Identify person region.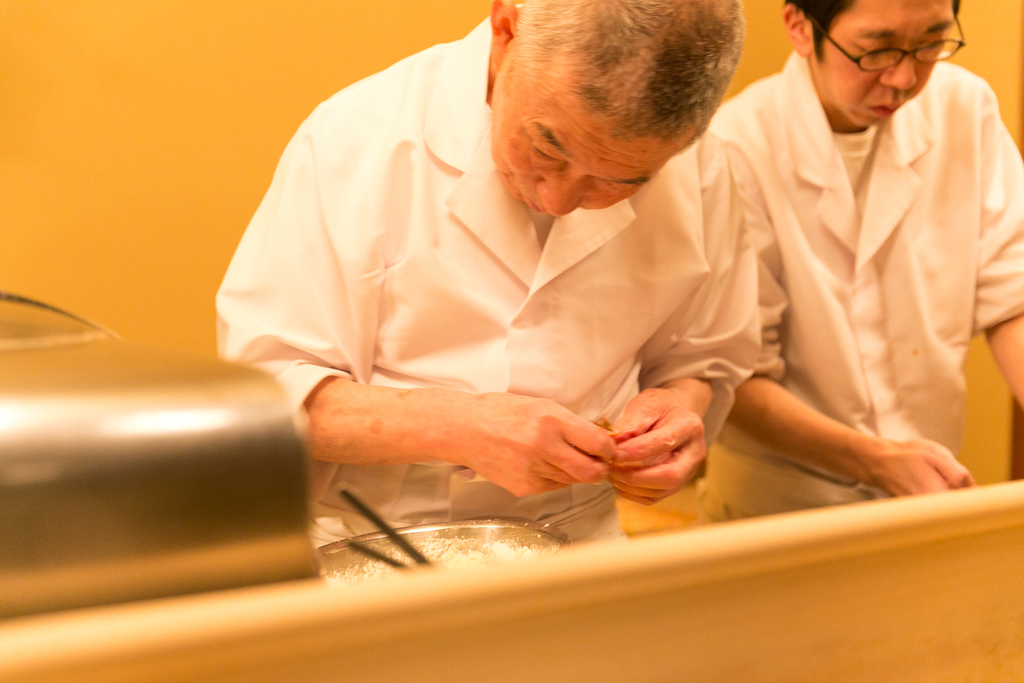
Region: BBox(699, 0, 1001, 526).
